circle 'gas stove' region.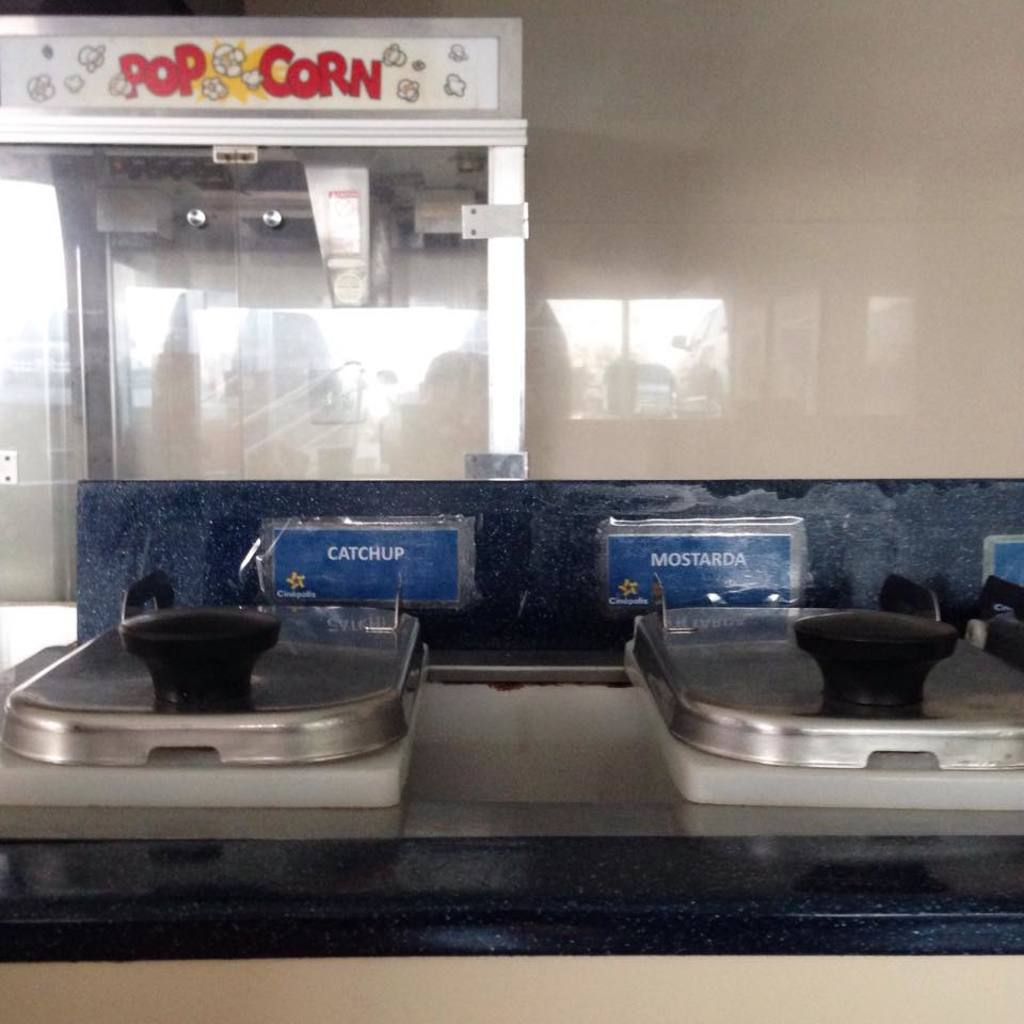
Region: 628,605,1023,800.
